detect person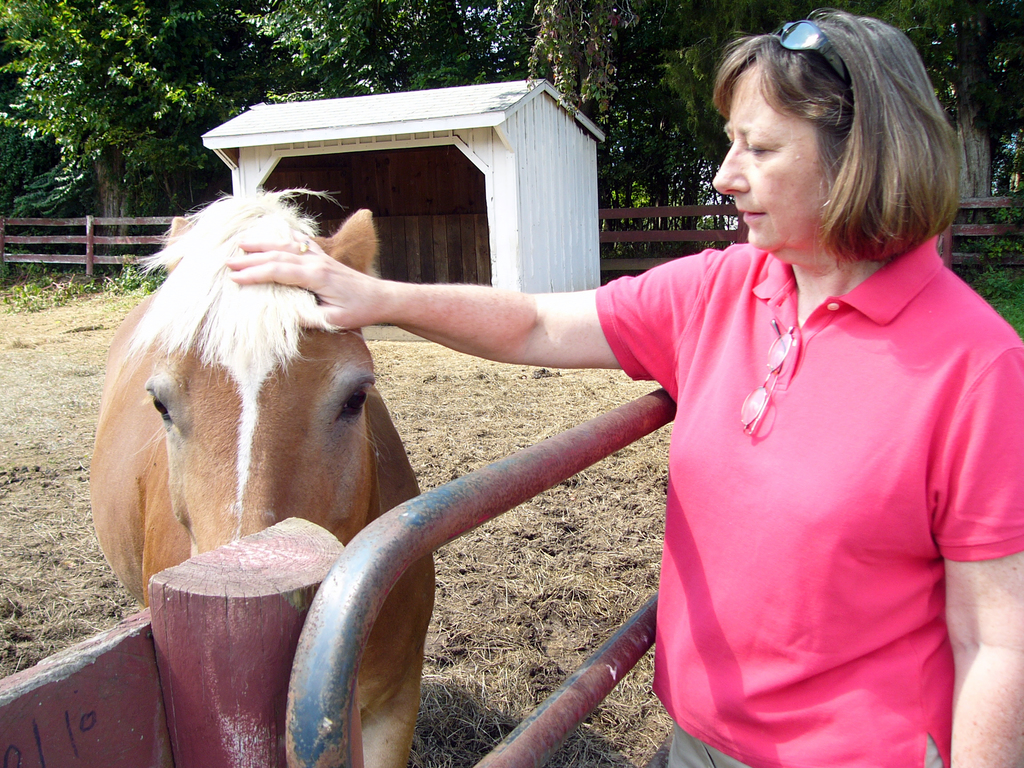
227:5:1023:765
